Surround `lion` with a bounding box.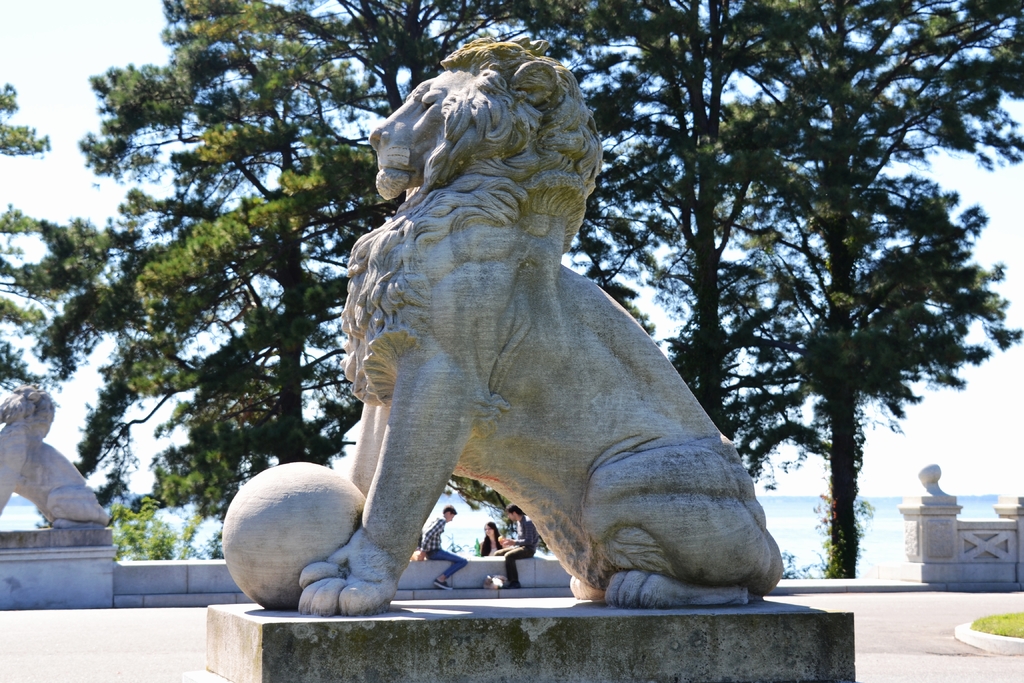
BBox(0, 383, 110, 528).
